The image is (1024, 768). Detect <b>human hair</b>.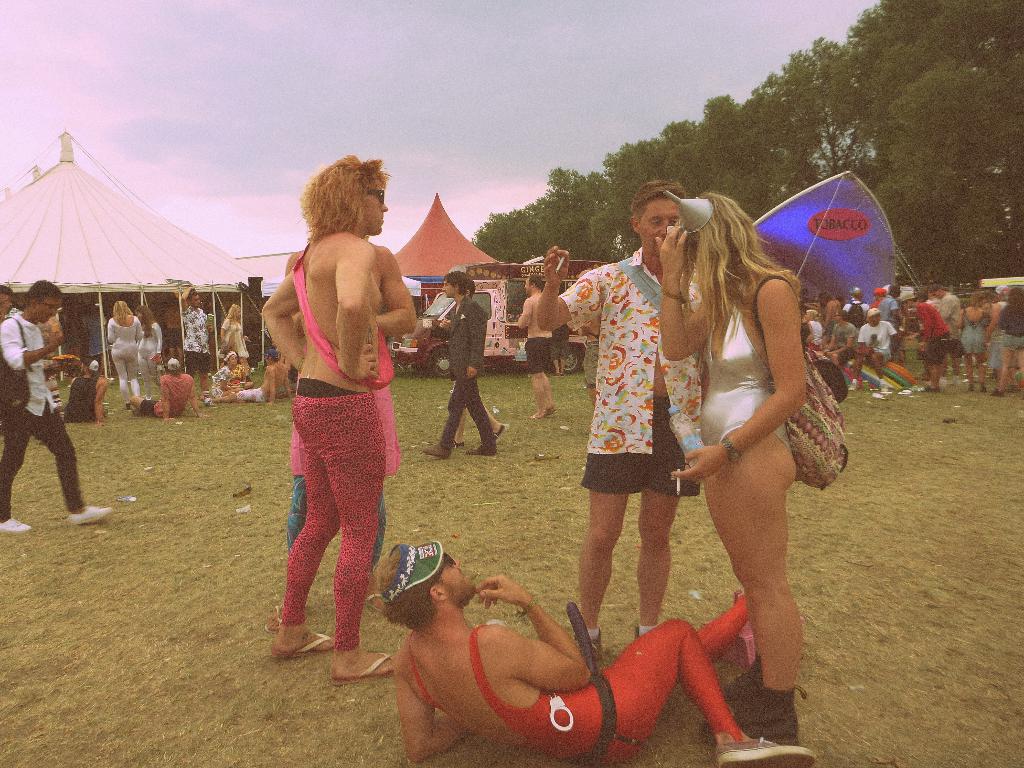
Detection: (820, 292, 835, 312).
